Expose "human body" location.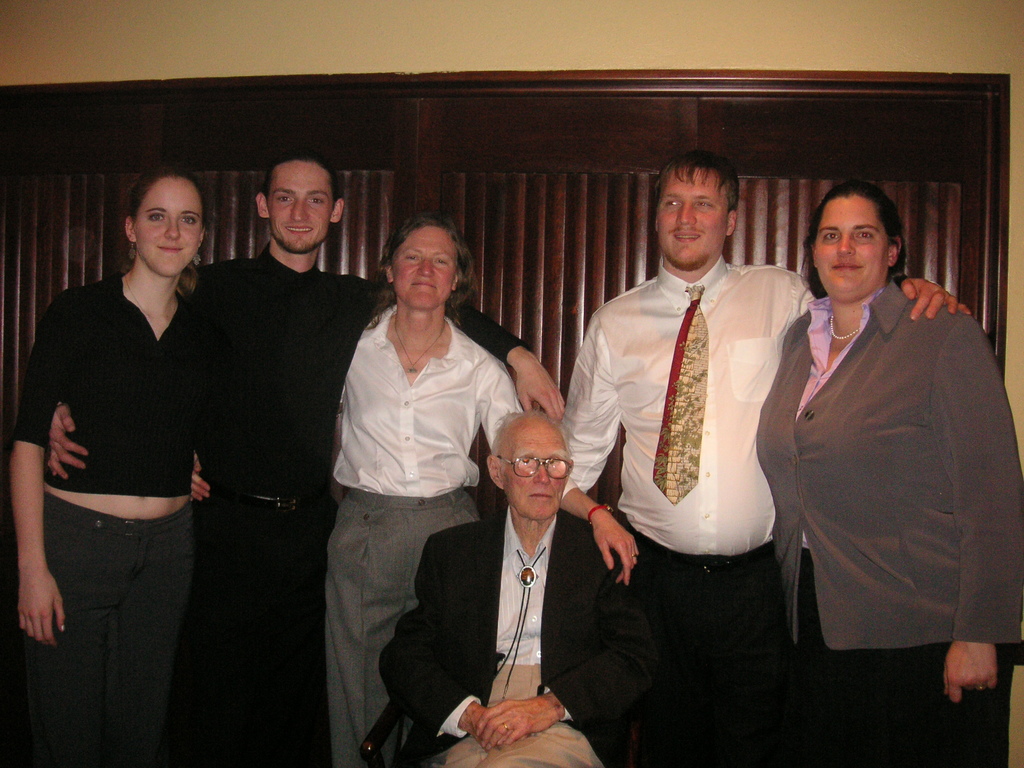
Exposed at pyautogui.locateOnScreen(572, 151, 978, 767).
